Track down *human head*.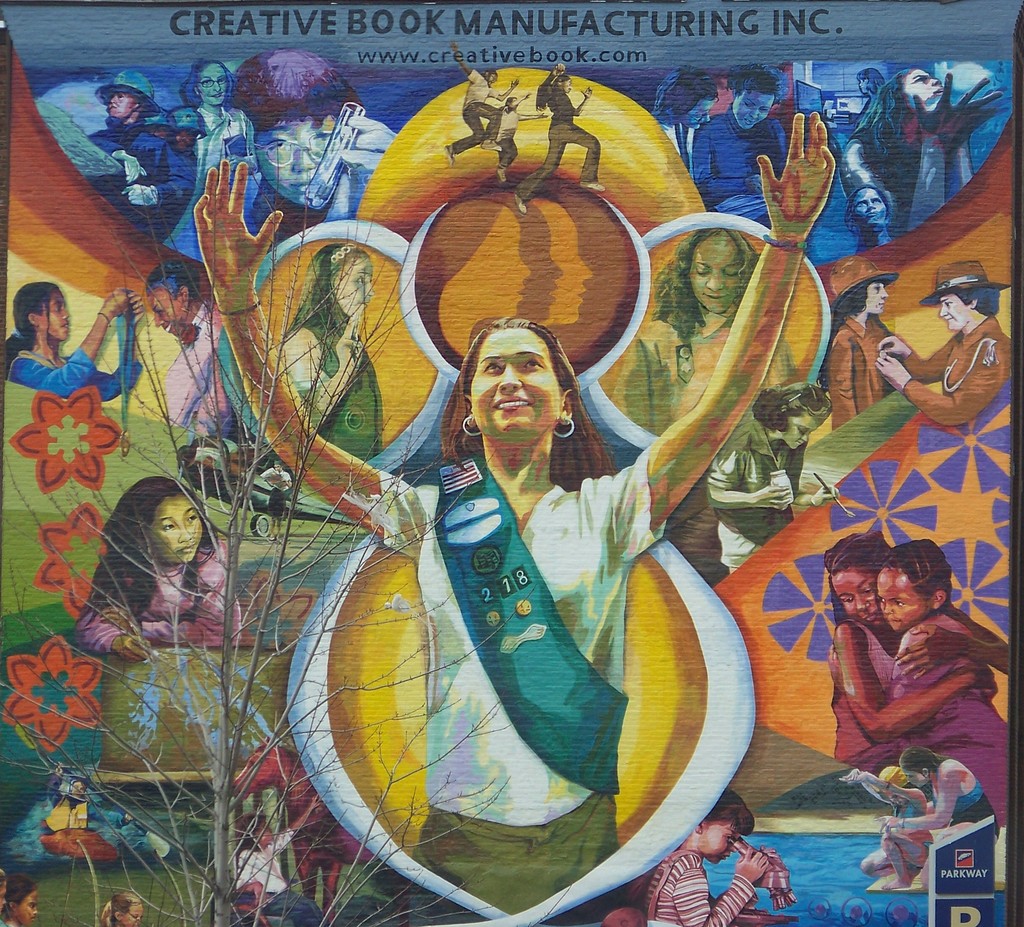
Tracked to bbox(10, 280, 74, 337).
